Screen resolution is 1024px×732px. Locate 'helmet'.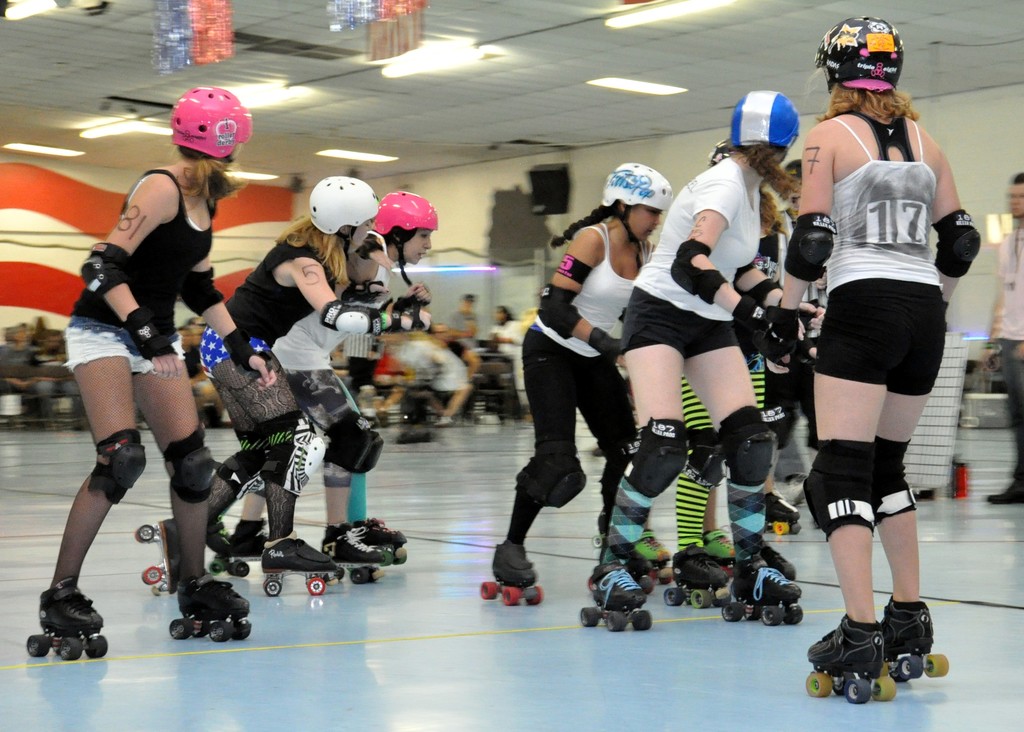
<region>312, 169, 384, 239</region>.
